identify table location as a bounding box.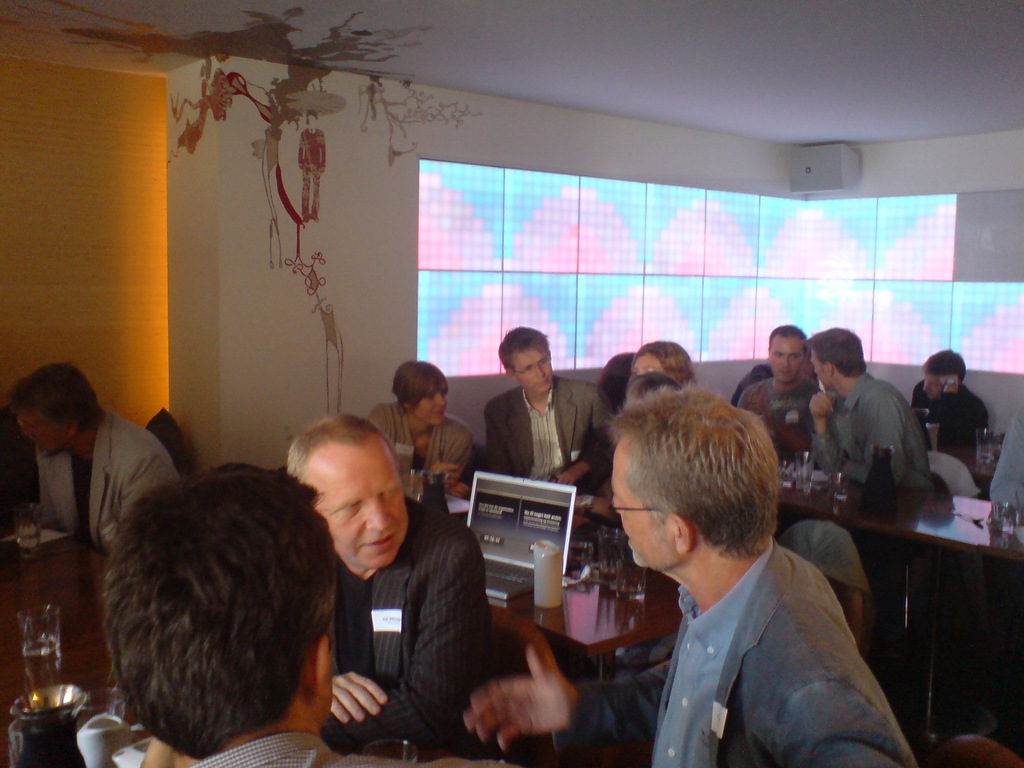
[487,532,684,687].
